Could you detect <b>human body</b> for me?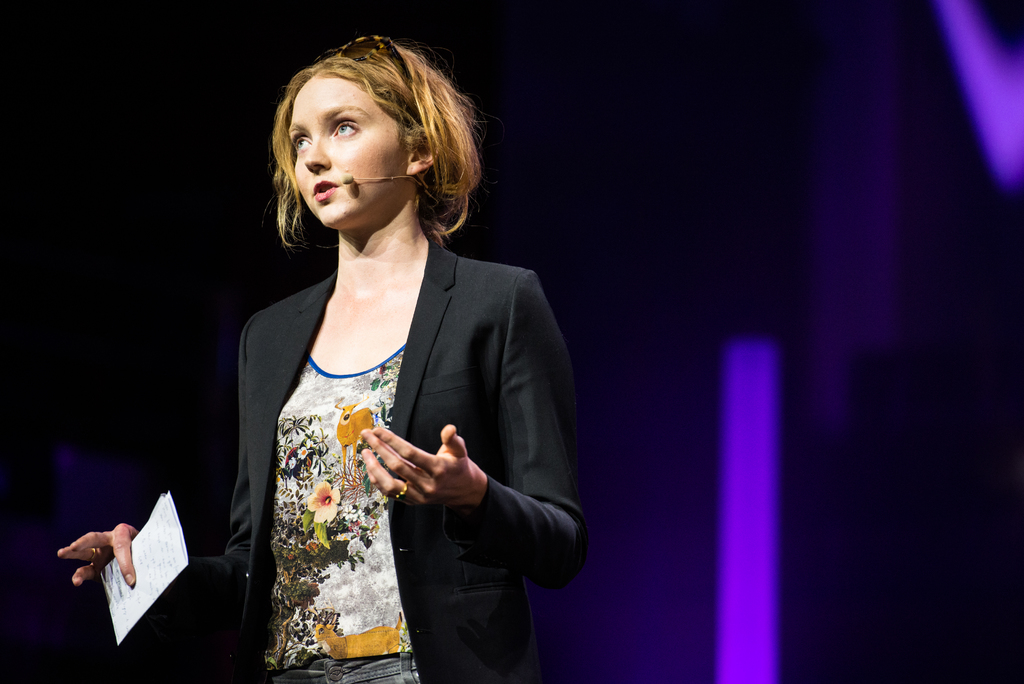
Detection result: bbox=[216, 48, 550, 683].
